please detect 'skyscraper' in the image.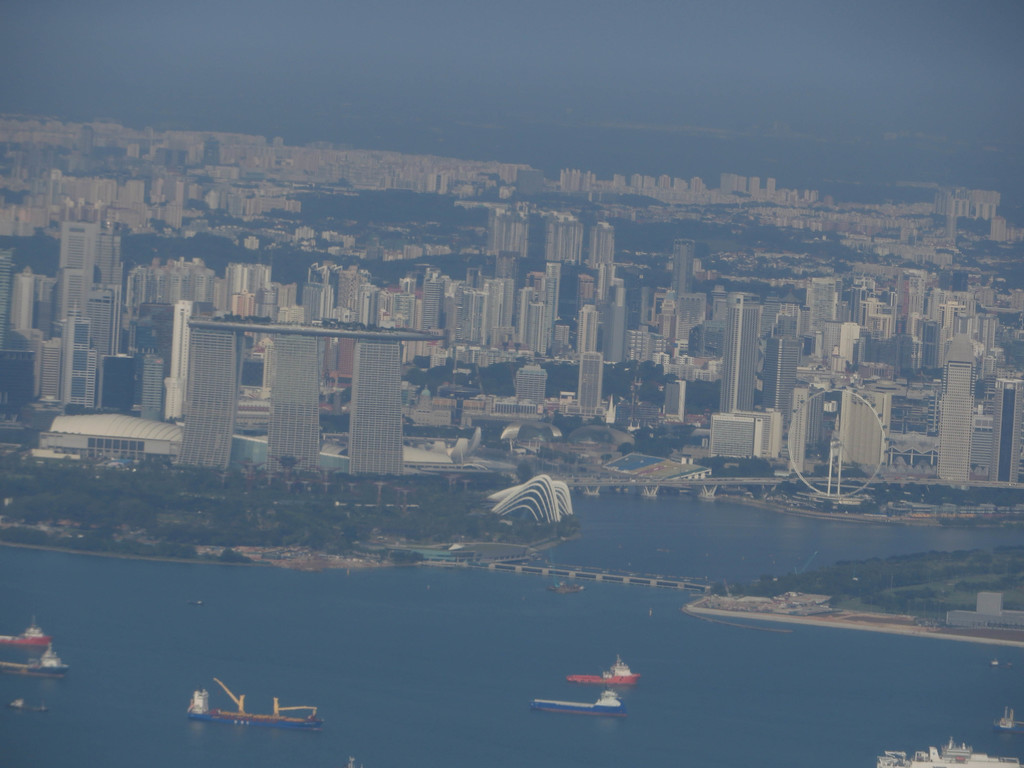
x1=342 y1=317 x2=414 y2=478.
